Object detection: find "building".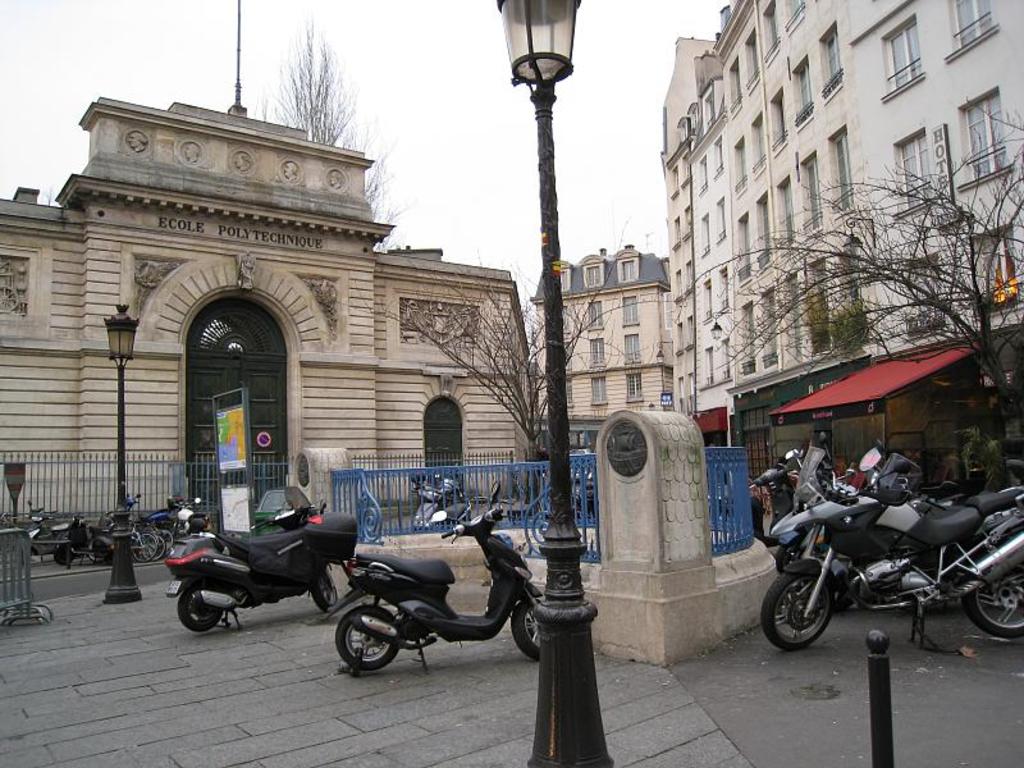
<box>0,96,534,515</box>.
